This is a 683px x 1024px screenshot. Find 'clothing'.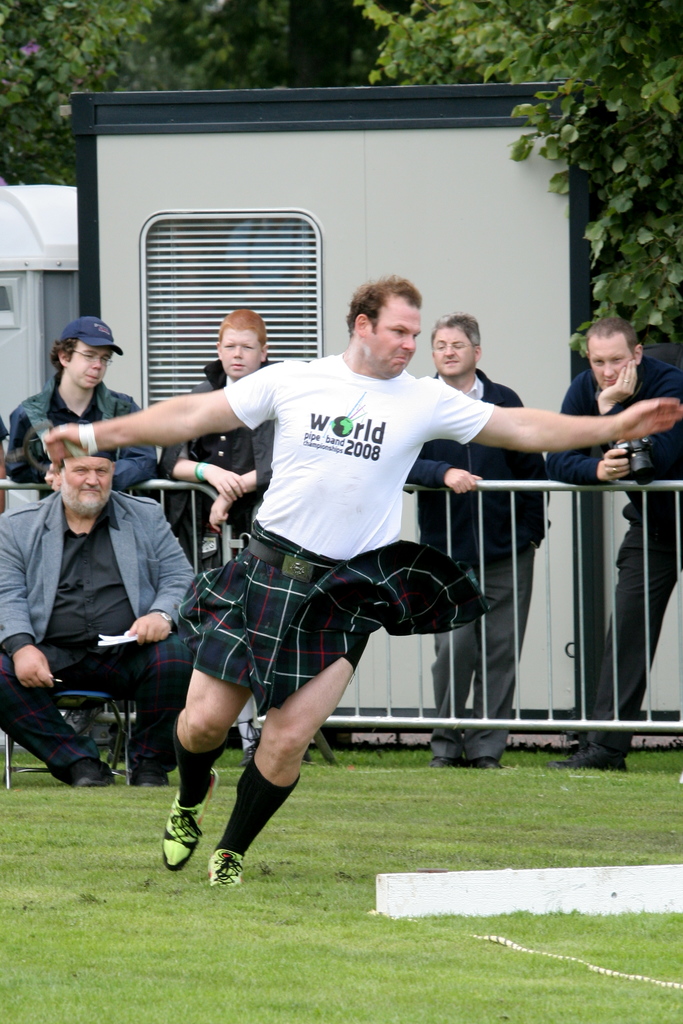
Bounding box: locate(552, 361, 682, 739).
